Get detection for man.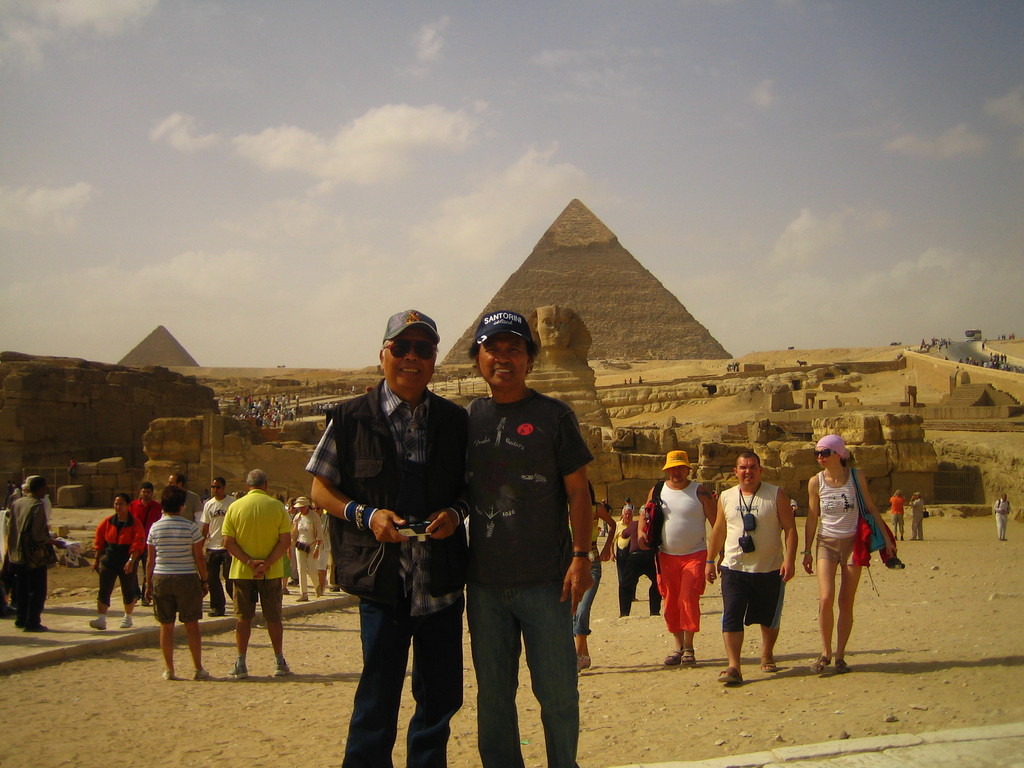
Detection: 8, 474, 59, 627.
